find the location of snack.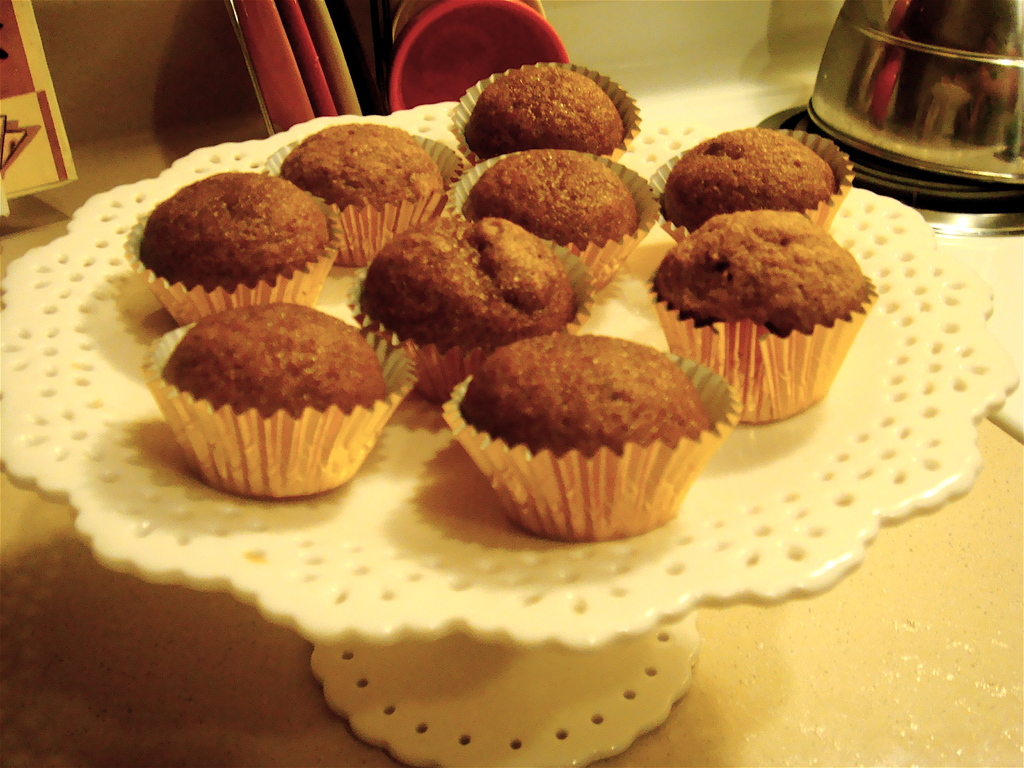
Location: (x1=653, y1=207, x2=879, y2=434).
